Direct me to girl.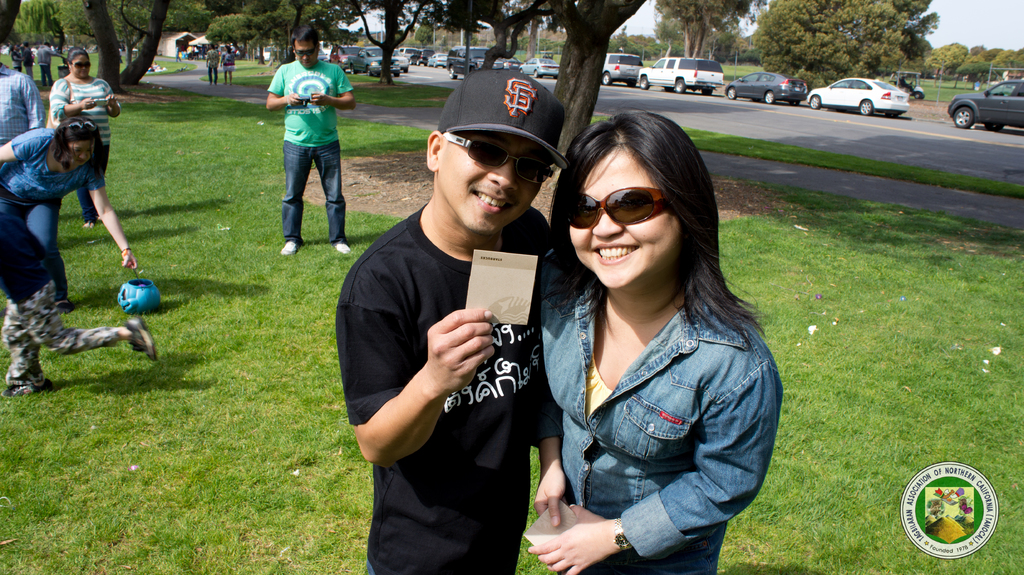
Direction: {"x1": 535, "y1": 106, "x2": 786, "y2": 574}.
